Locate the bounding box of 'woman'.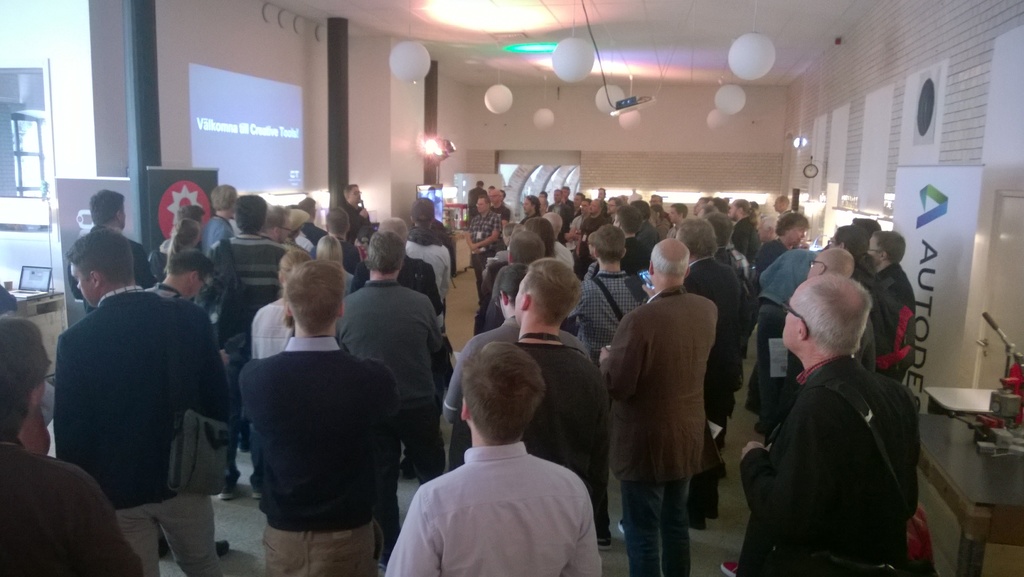
Bounding box: locate(226, 241, 396, 576).
